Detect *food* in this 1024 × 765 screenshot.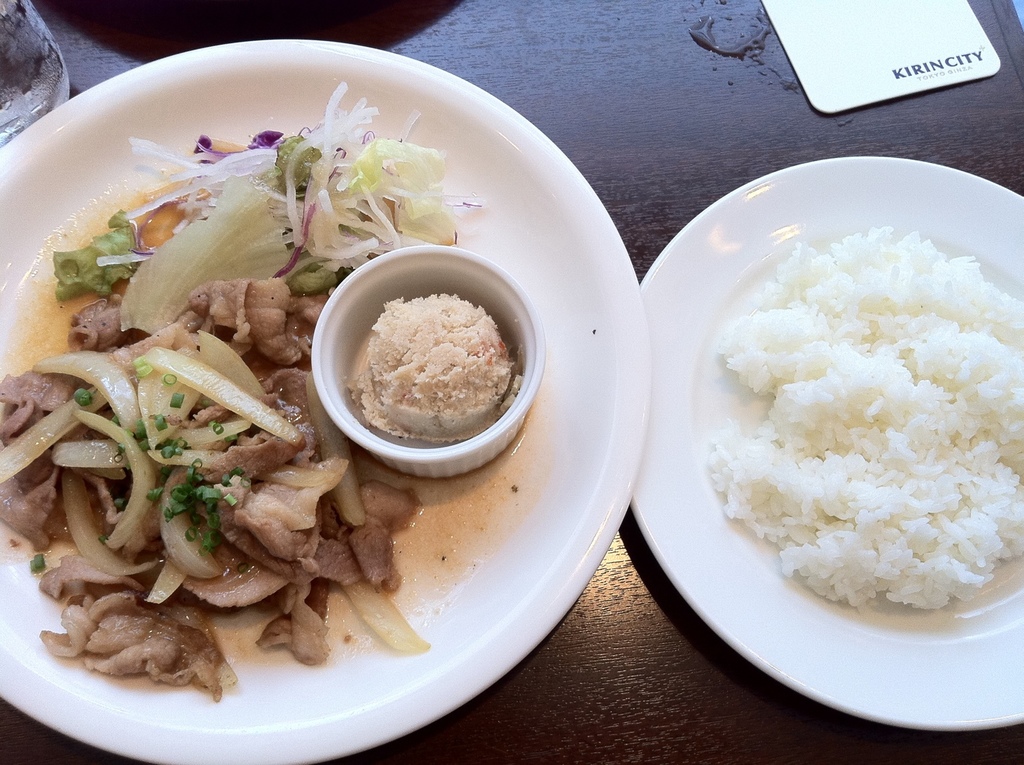
Detection: {"x1": 699, "y1": 220, "x2": 1021, "y2": 619}.
